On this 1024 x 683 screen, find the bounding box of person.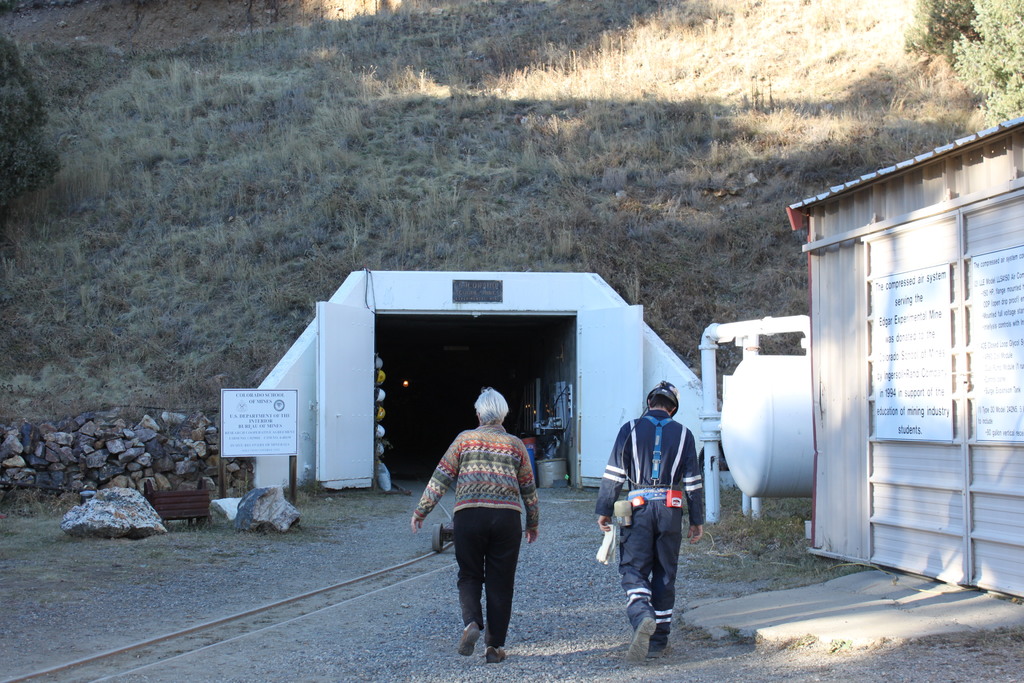
Bounding box: (592,384,707,662).
